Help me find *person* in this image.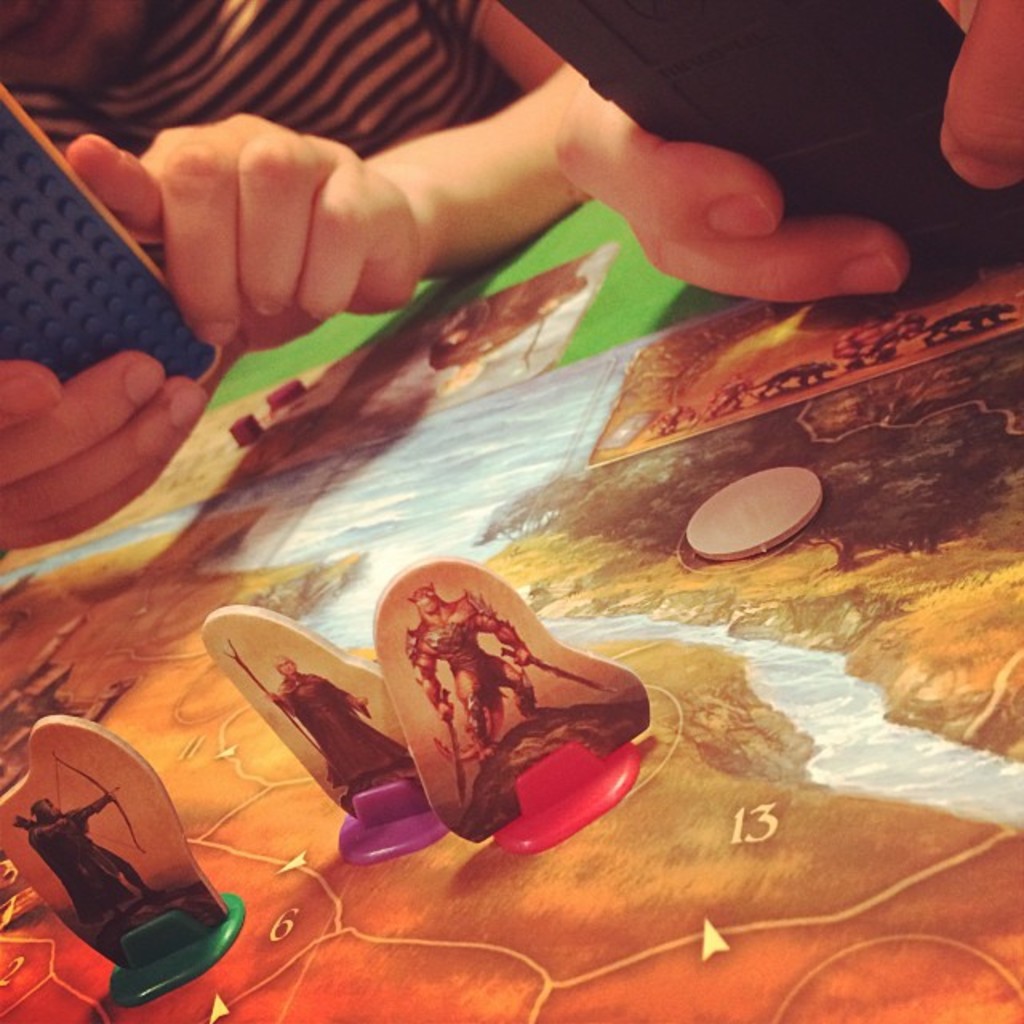
Found it: bbox=(546, 2, 1022, 302).
